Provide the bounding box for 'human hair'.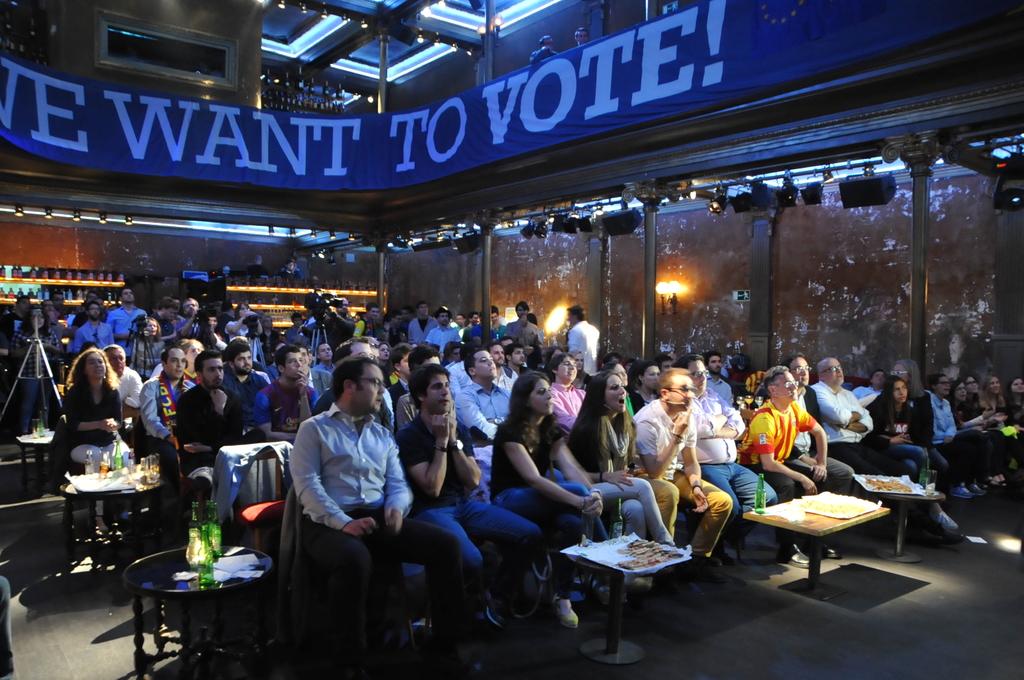
(x1=897, y1=355, x2=924, y2=393).
